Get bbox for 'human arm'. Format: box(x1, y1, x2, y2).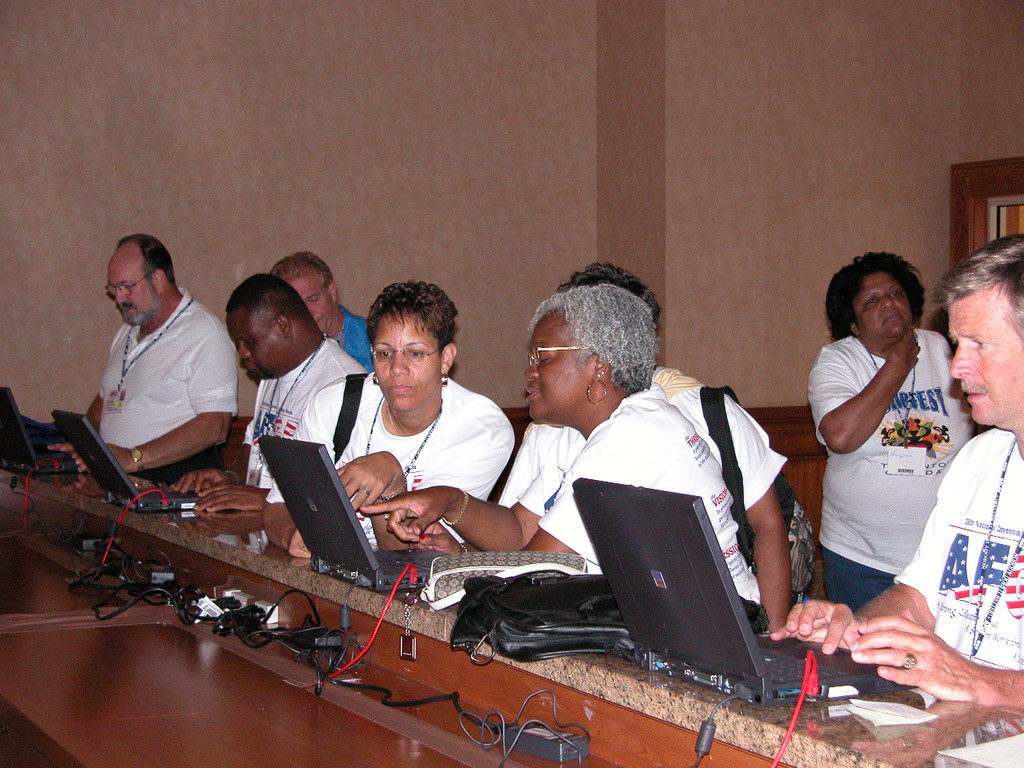
box(511, 428, 766, 640).
